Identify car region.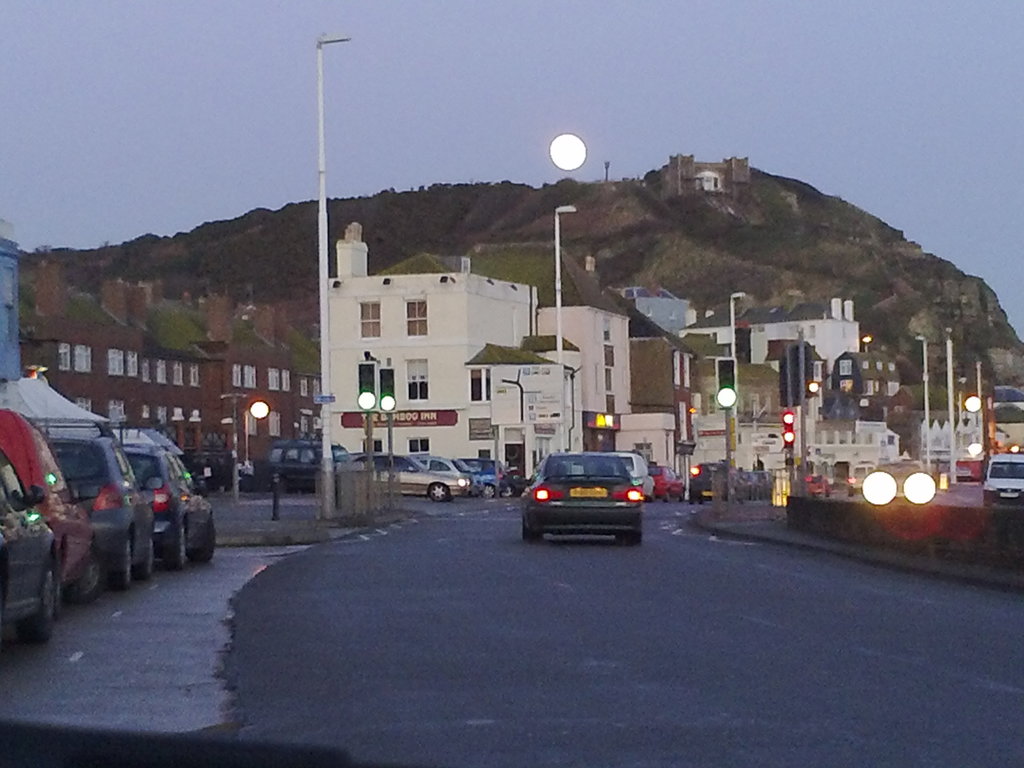
Region: {"left": 419, "top": 454, "right": 481, "bottom": 488}.
